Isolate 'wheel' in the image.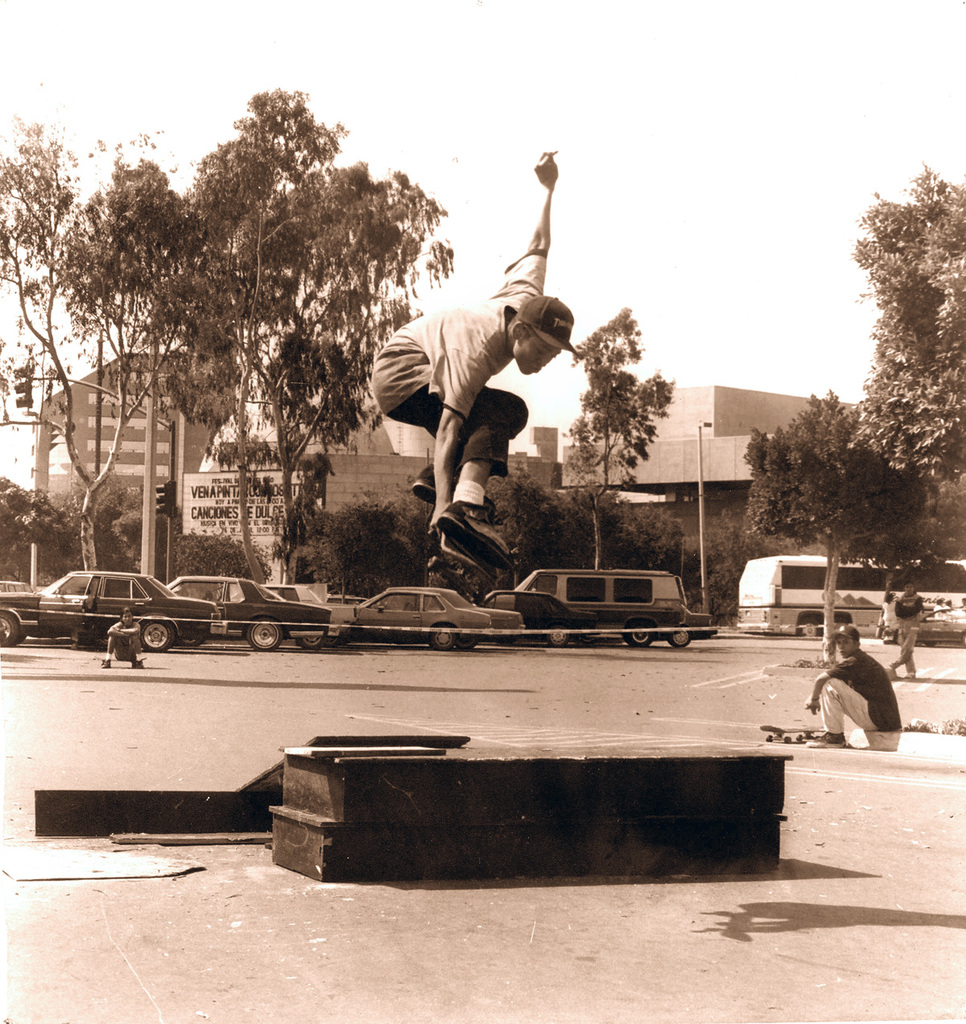
Isolated region: x1=0, y1=614, x2=18, y2=646.
